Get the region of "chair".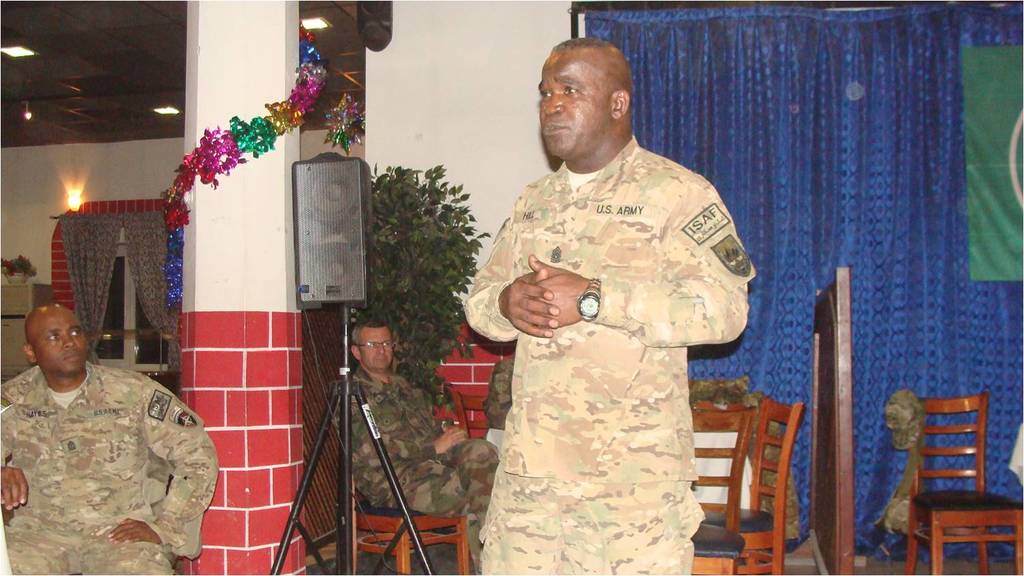
<bbox>694, 397, 802, 575</bbox>.
